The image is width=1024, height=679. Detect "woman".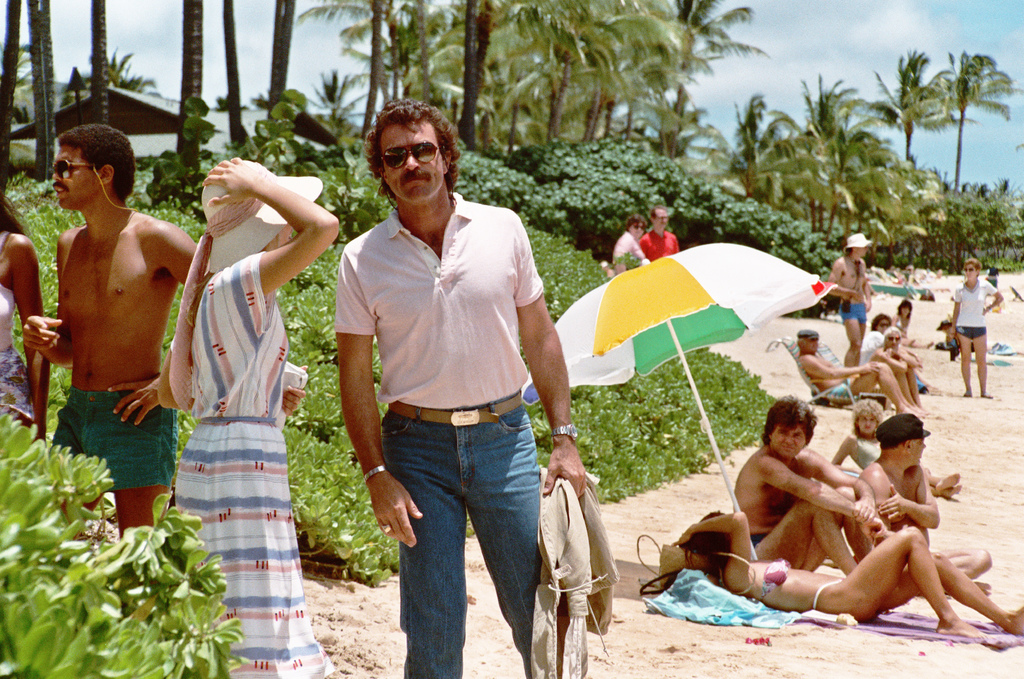
Detection: (x1=947, y1=255, x2=1004, y2=398).
